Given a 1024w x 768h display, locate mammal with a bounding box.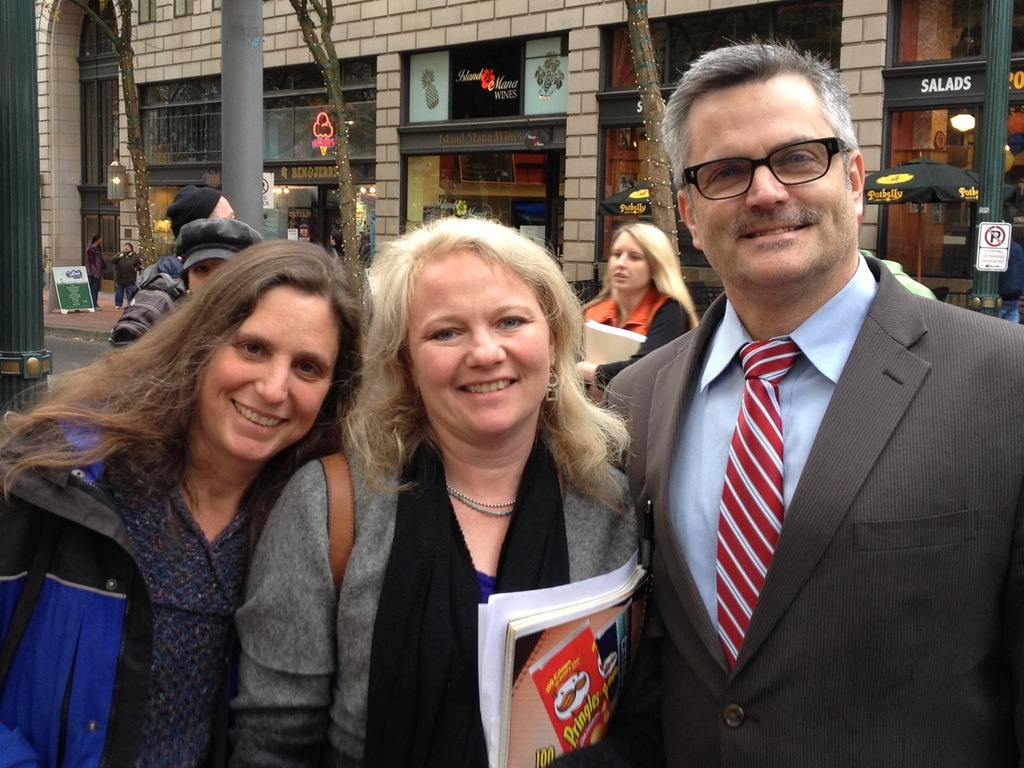
Located: [111,179,234,356].
